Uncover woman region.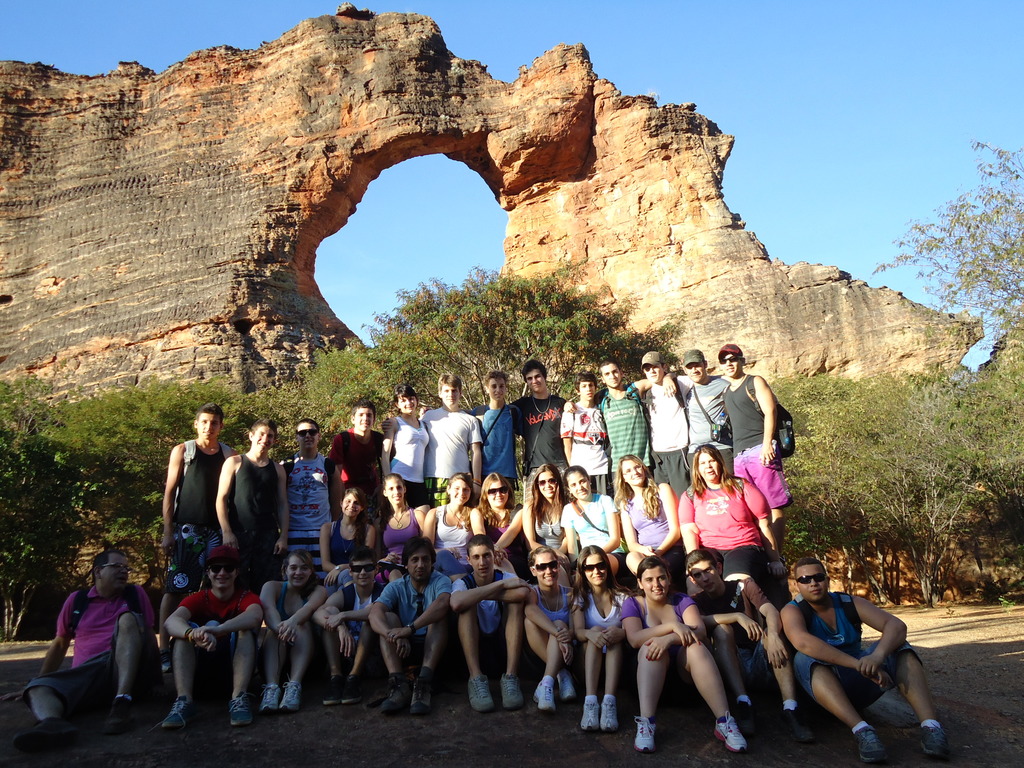
Uncovered: (left=611, top=556, right=750, bottom=760).
